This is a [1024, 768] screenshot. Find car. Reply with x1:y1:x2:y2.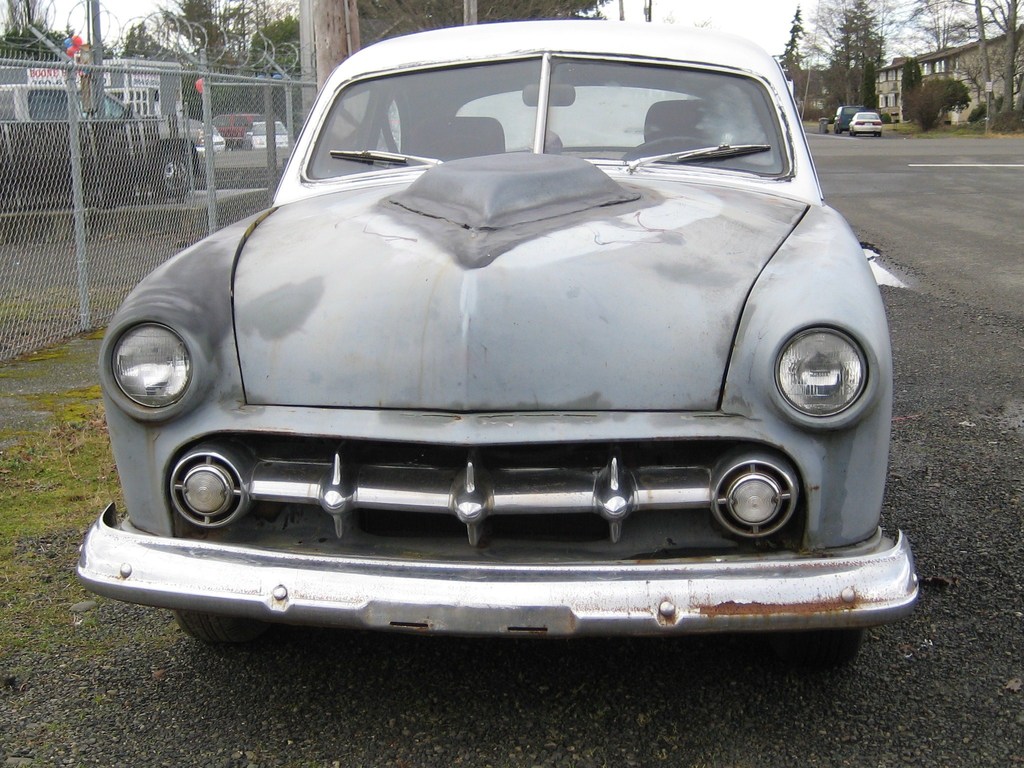
831:101:861:134.
